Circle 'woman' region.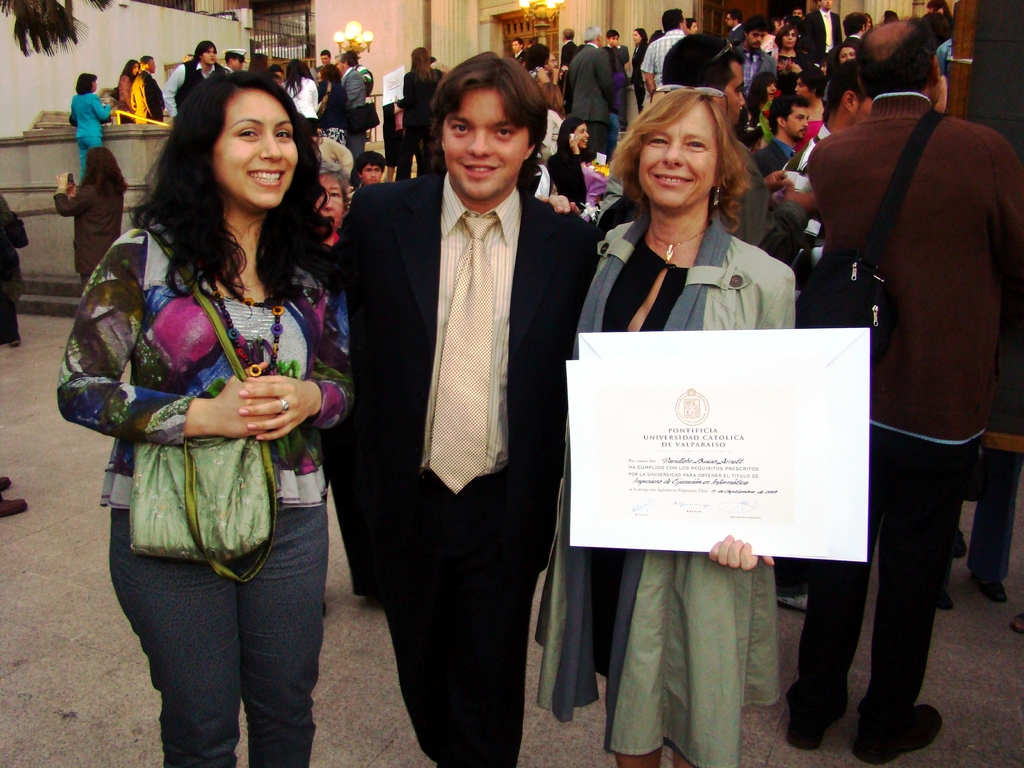
Region: bbox(766, 21, 811, 74).
